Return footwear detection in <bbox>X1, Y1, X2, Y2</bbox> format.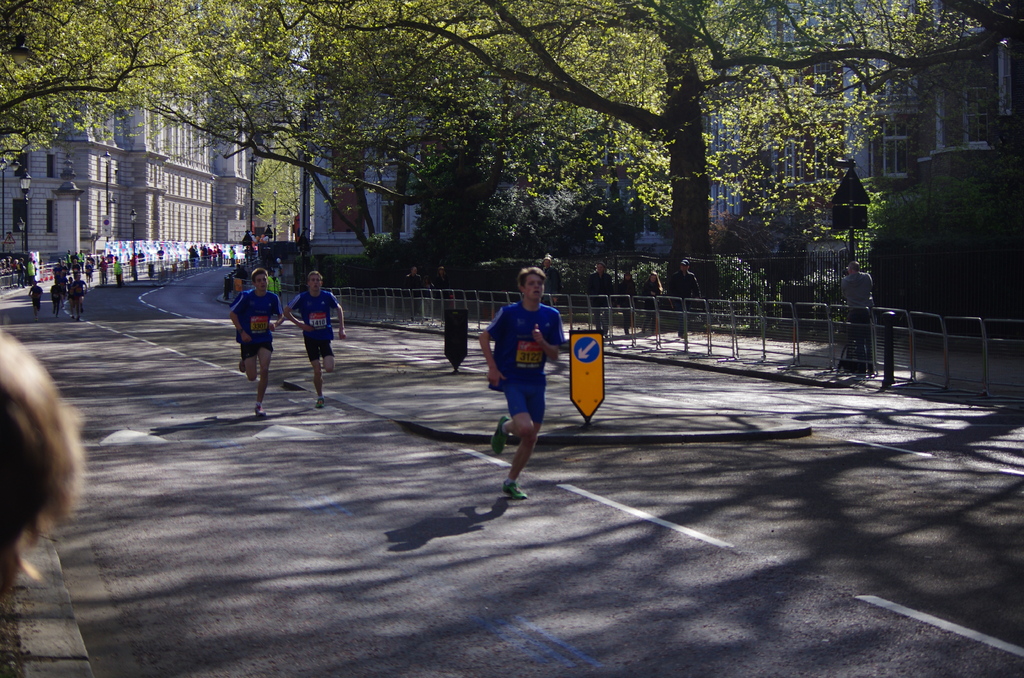
<bbox>255, 400, 267, 418</bbox>.
